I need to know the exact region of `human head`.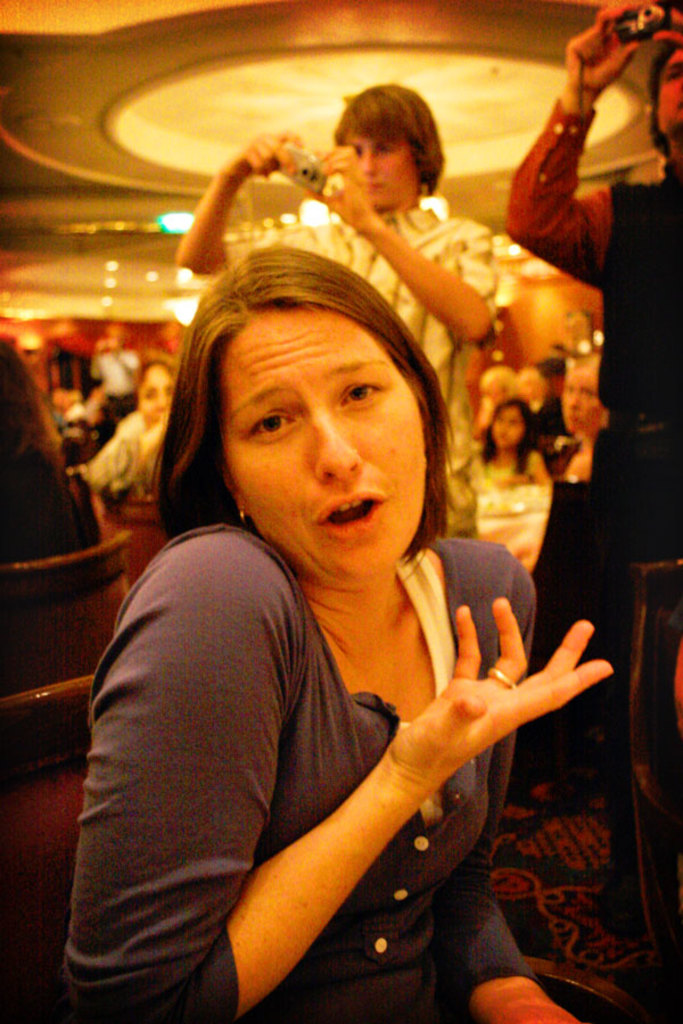
Region: rect(331, 81, 449, 213).
